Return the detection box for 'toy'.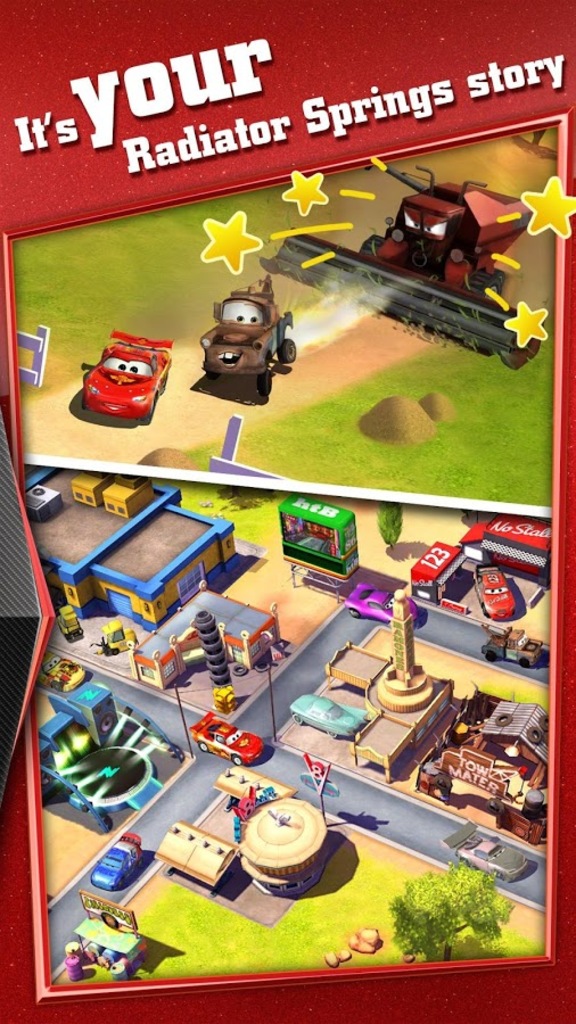
(x1=389, y1=865, x2=508, y2=967).
